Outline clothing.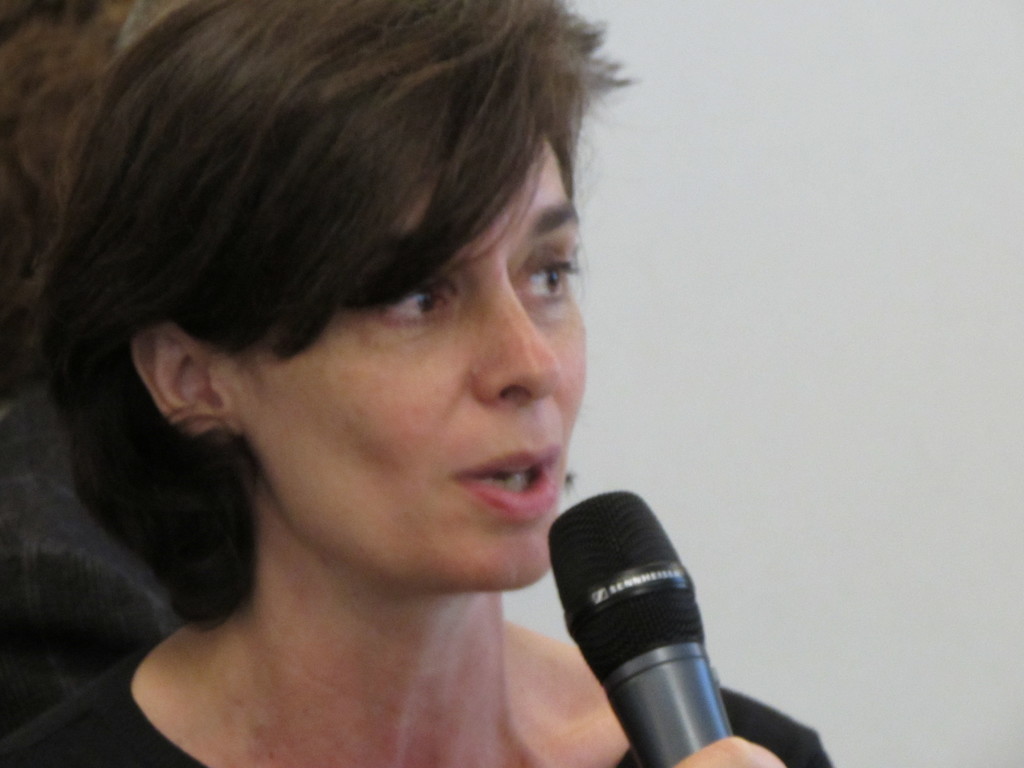
Outline: [left=0, top=644, right=834, bottom=767].
